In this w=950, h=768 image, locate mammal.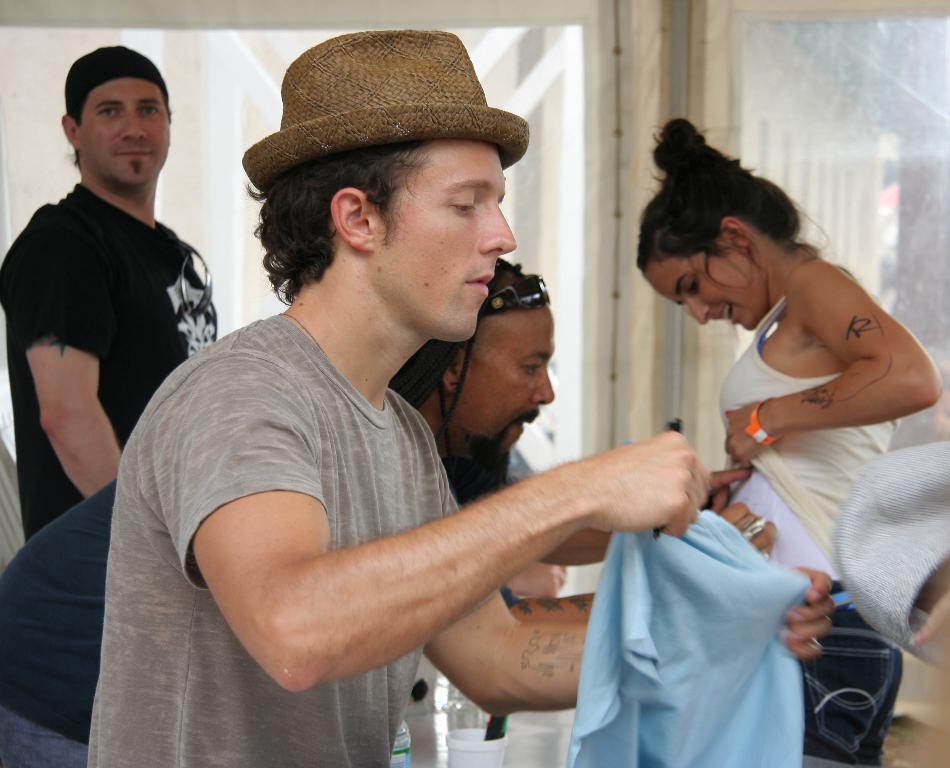
Bounding box: (left=831, top=434, right=949, bottom=674).
